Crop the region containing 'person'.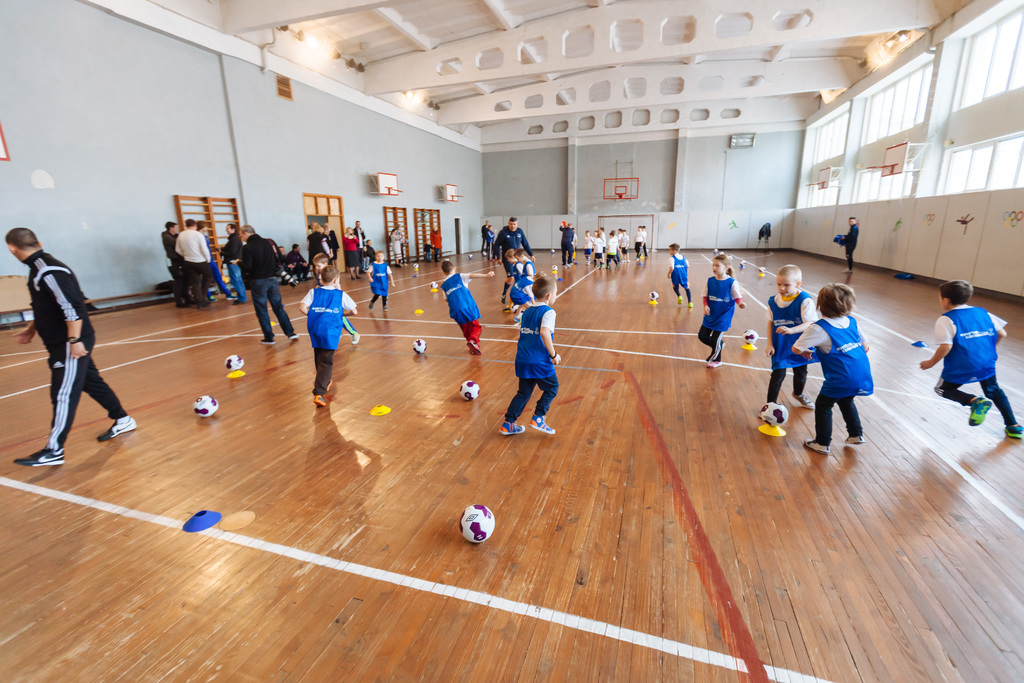
Crop region: l=839, t=213, r=860, b=278.
